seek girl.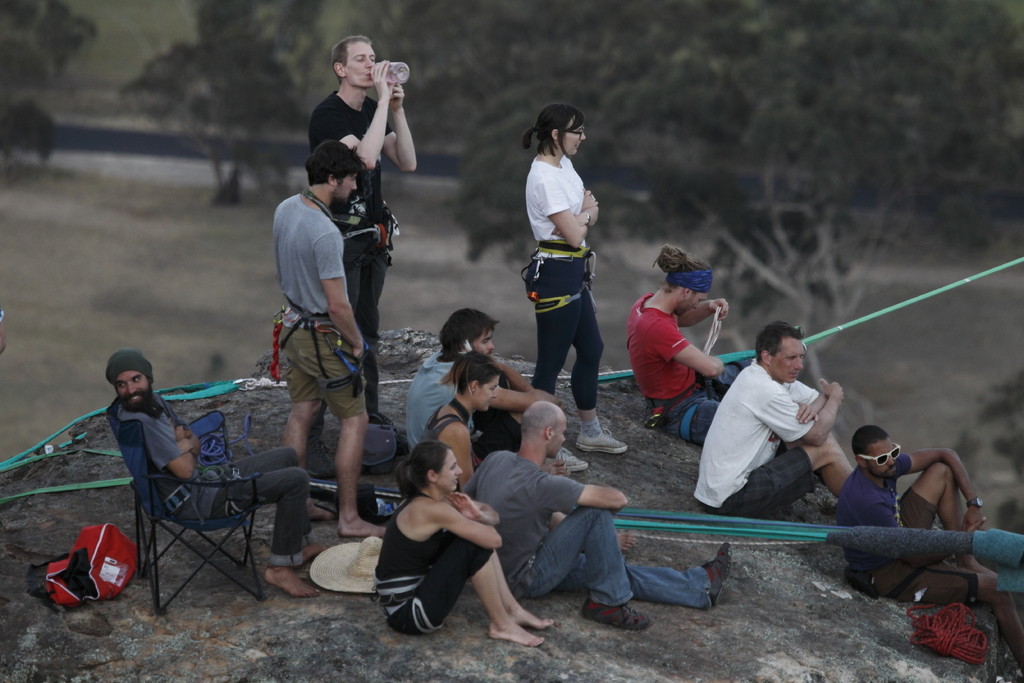
box=[522, 104, 625, 473].
